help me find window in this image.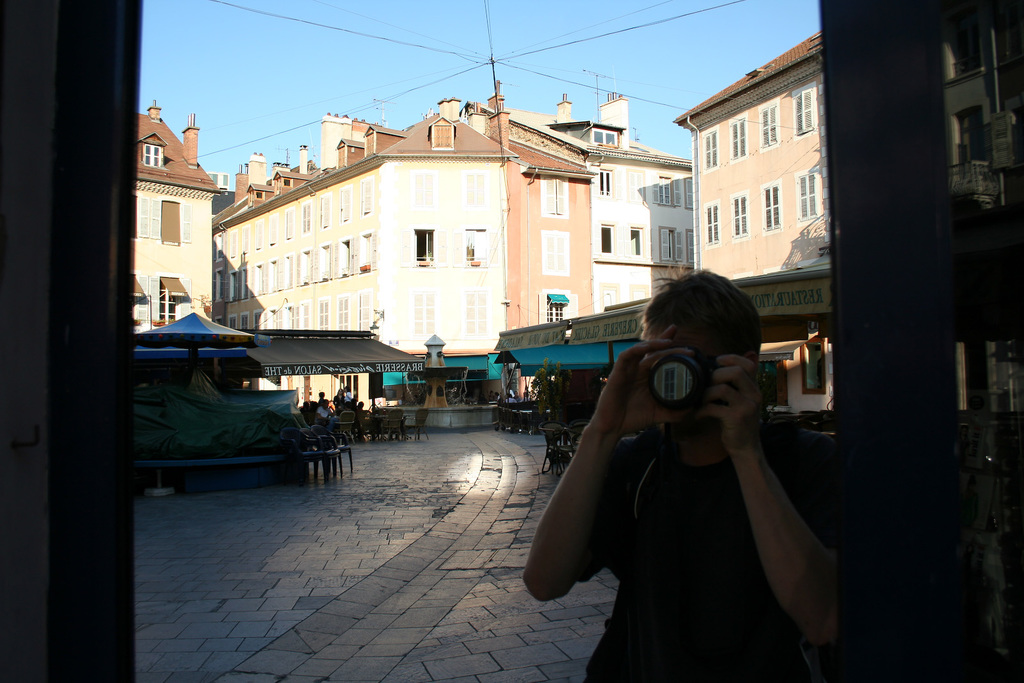
Found it: bbox=(252, 266, 266, 293).
